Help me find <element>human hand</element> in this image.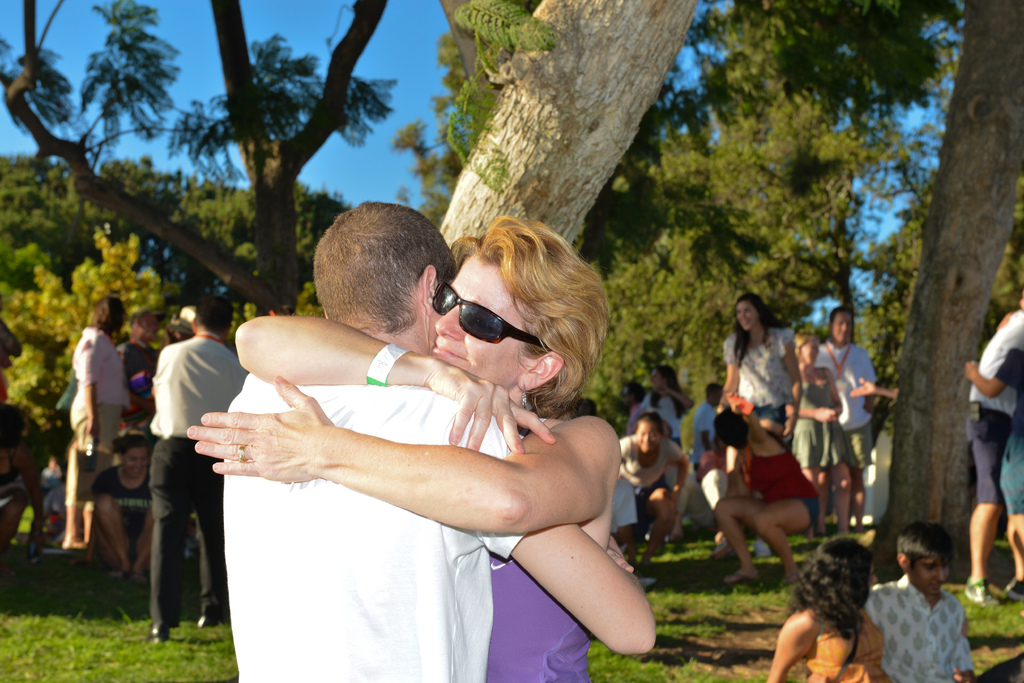
Found it: 811,406,837,423.
